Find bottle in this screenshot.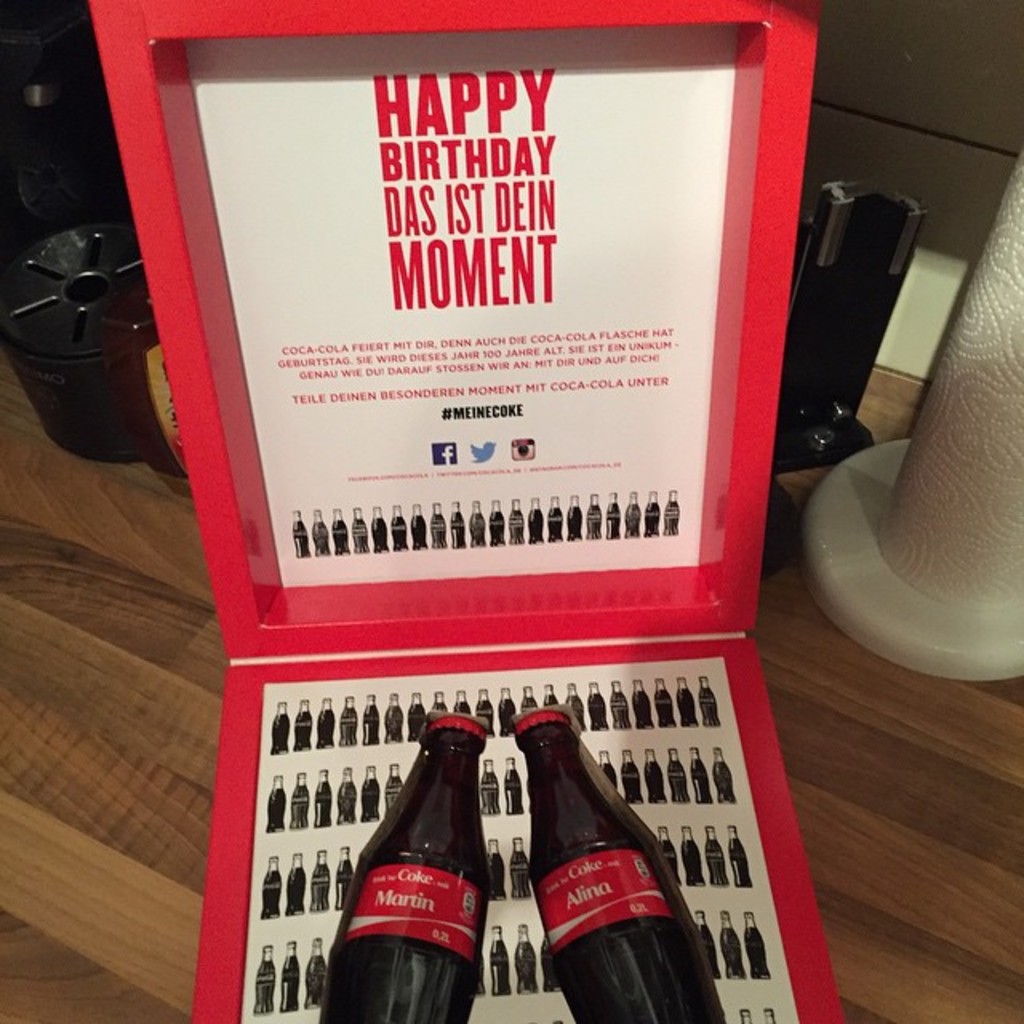
The bounding box for bottle is bbox=(541, 678, 562, 709).
